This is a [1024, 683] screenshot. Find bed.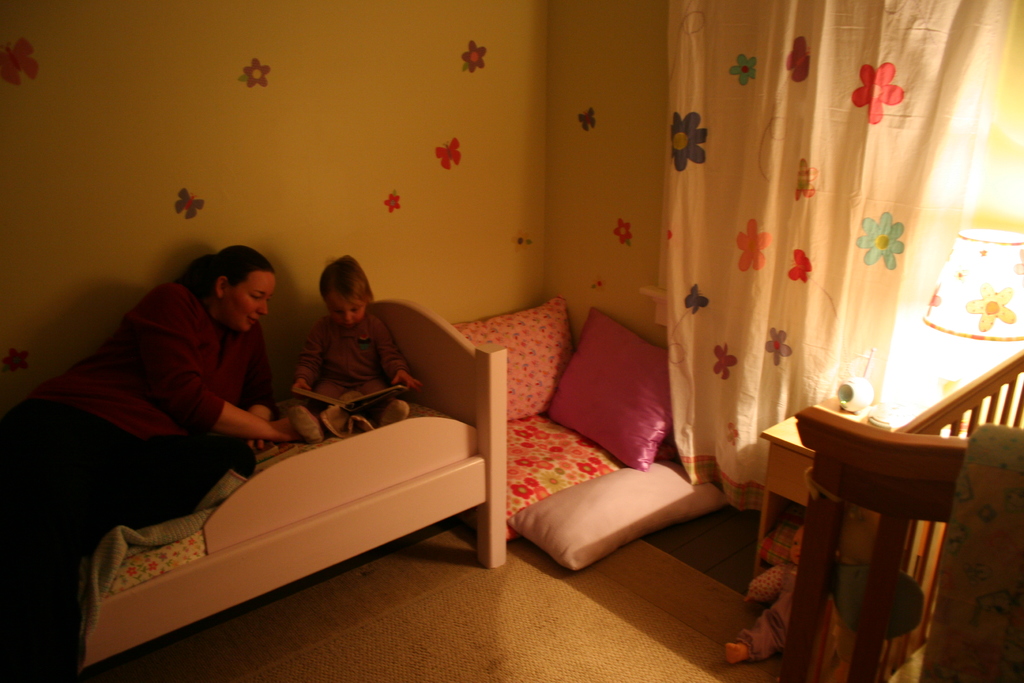
Bounding box: Rect(83, 289, 546, 619).
